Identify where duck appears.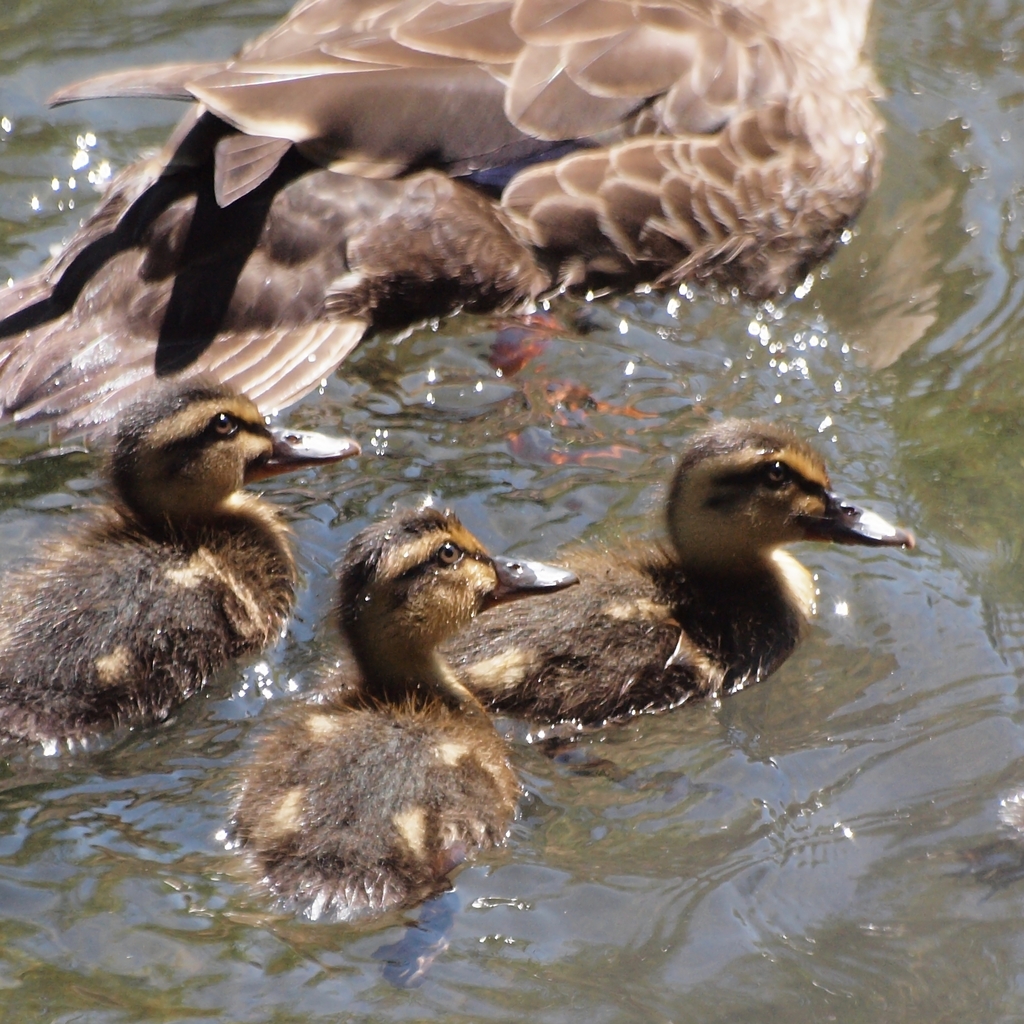
Appears at 219/506/578/908.
